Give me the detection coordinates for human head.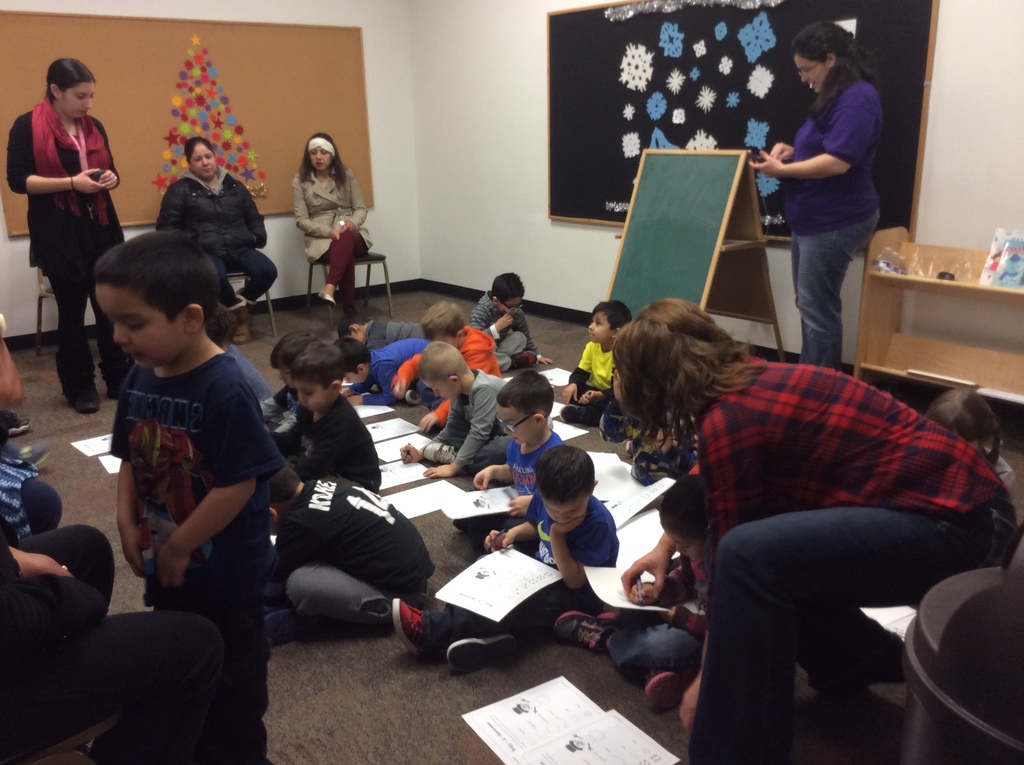
locate(79, 229, 228, 374).
